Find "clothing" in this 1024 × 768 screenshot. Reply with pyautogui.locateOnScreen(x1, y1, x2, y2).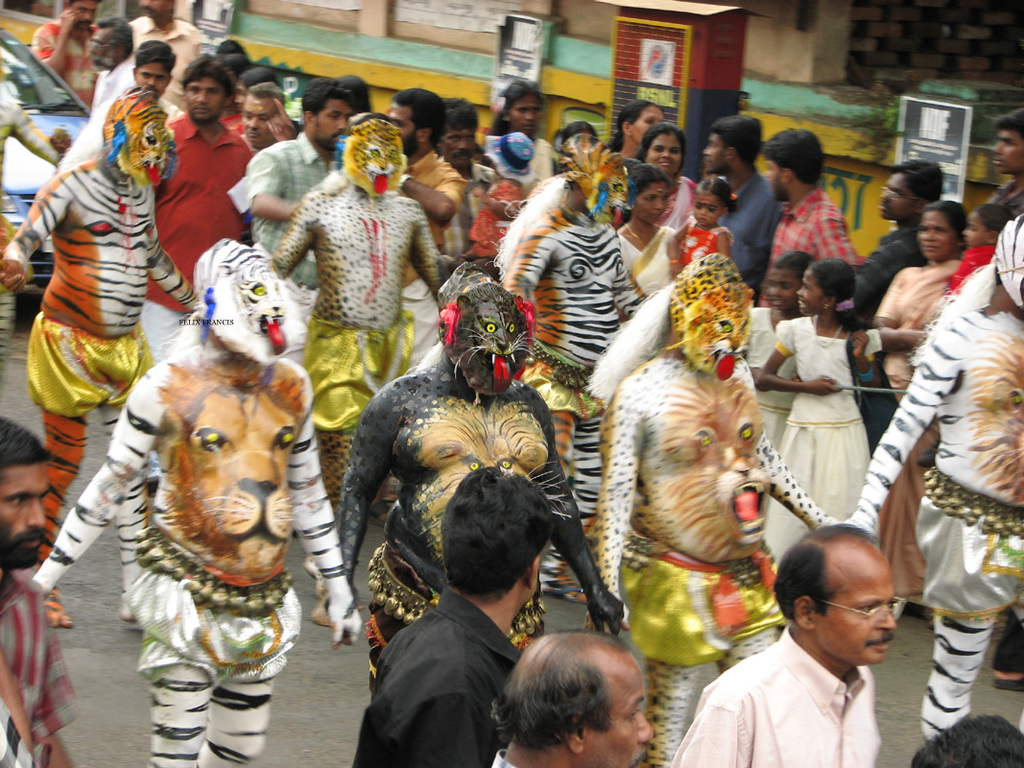
pyautogui.locateOnScreen(767, 186, 867, 270).
